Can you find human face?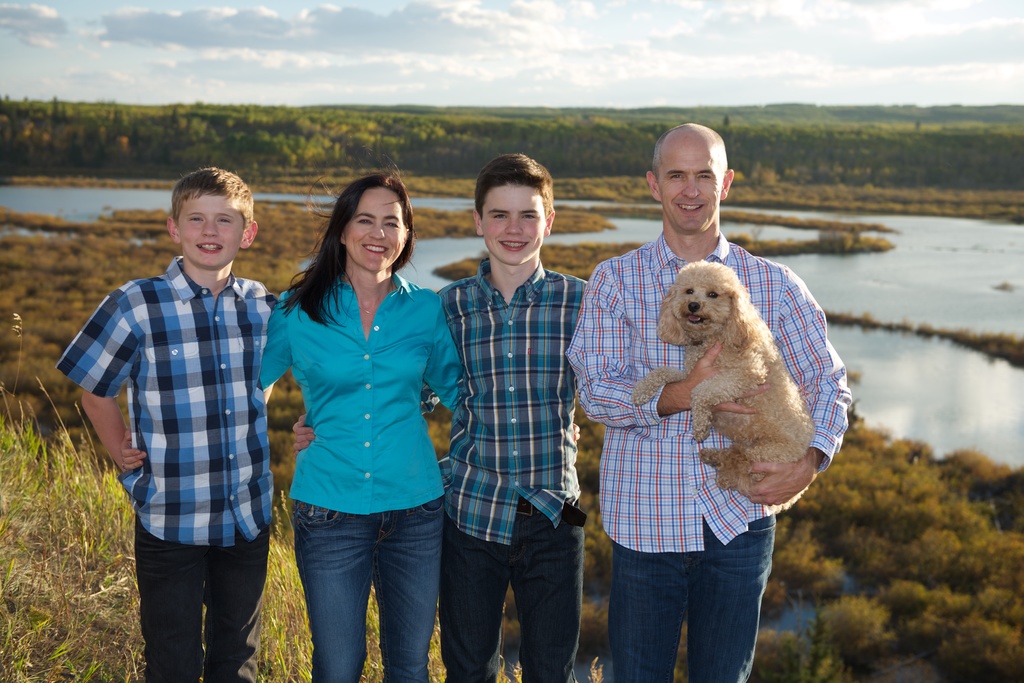
Yes, bounding box: (657,141,724,234).
